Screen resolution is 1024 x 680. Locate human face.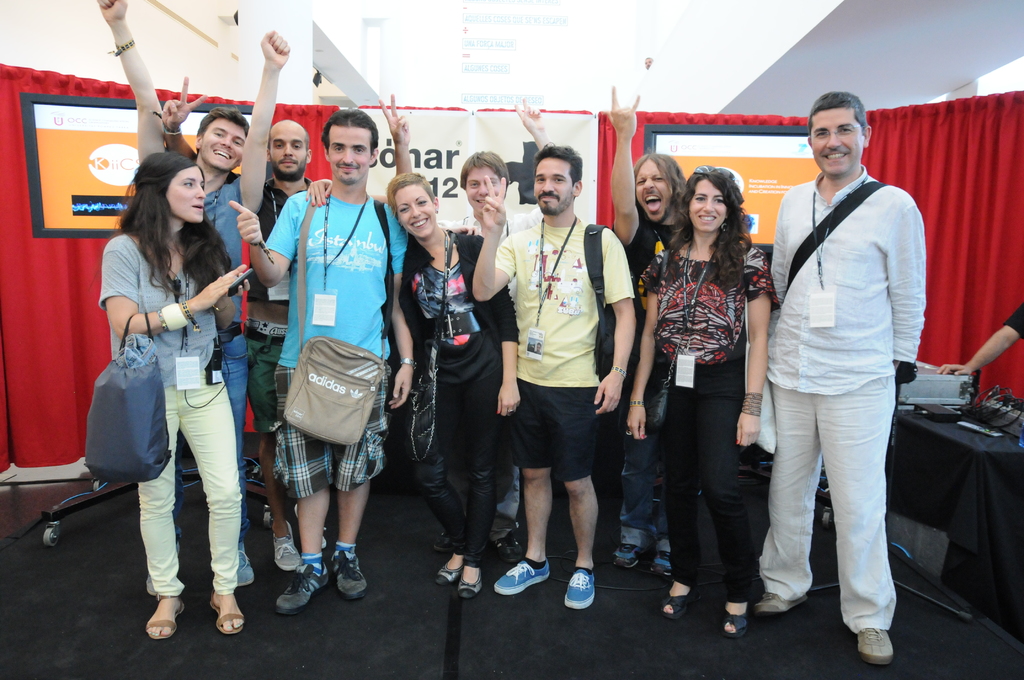
166, 166, 207, 222.
